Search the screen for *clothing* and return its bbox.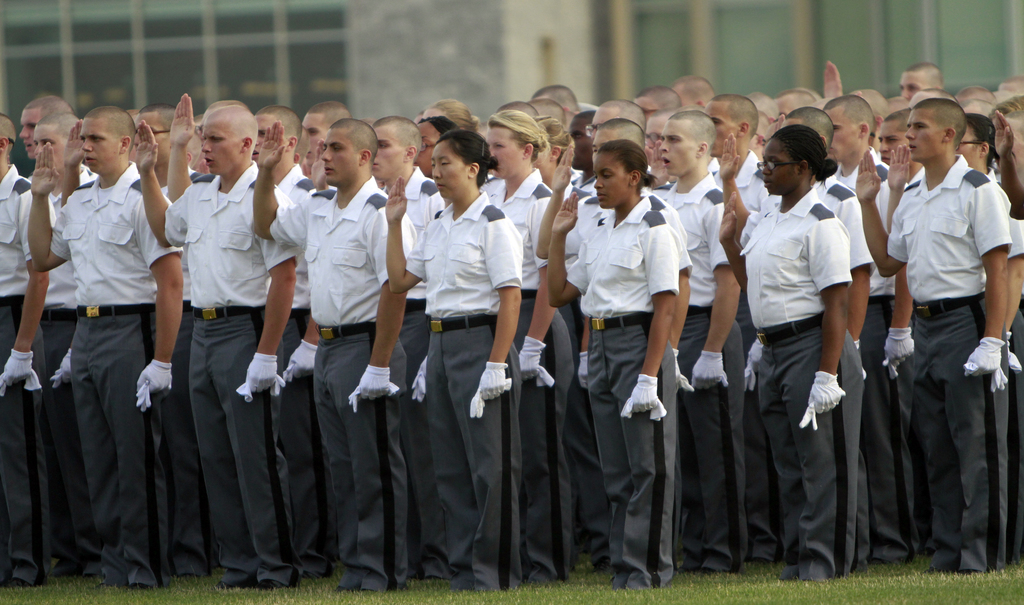
Found: (left=553, top=172, right=598, bottom=251).
